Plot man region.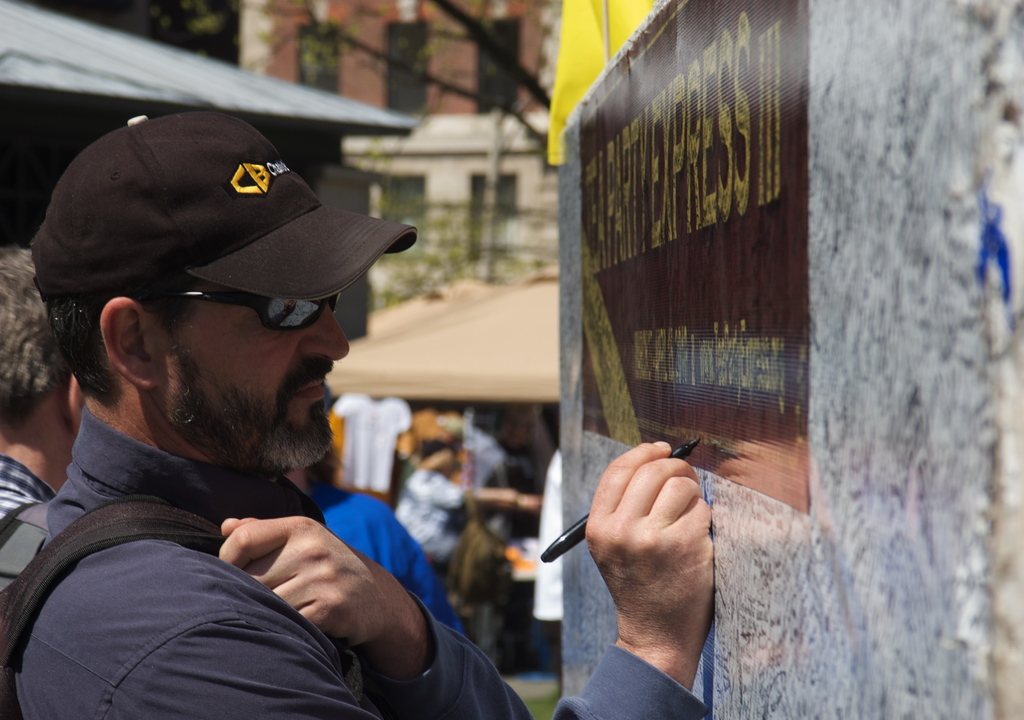
Plotted at {"left": 0, "top": 247, "right": 84, "bottom": 520}.
